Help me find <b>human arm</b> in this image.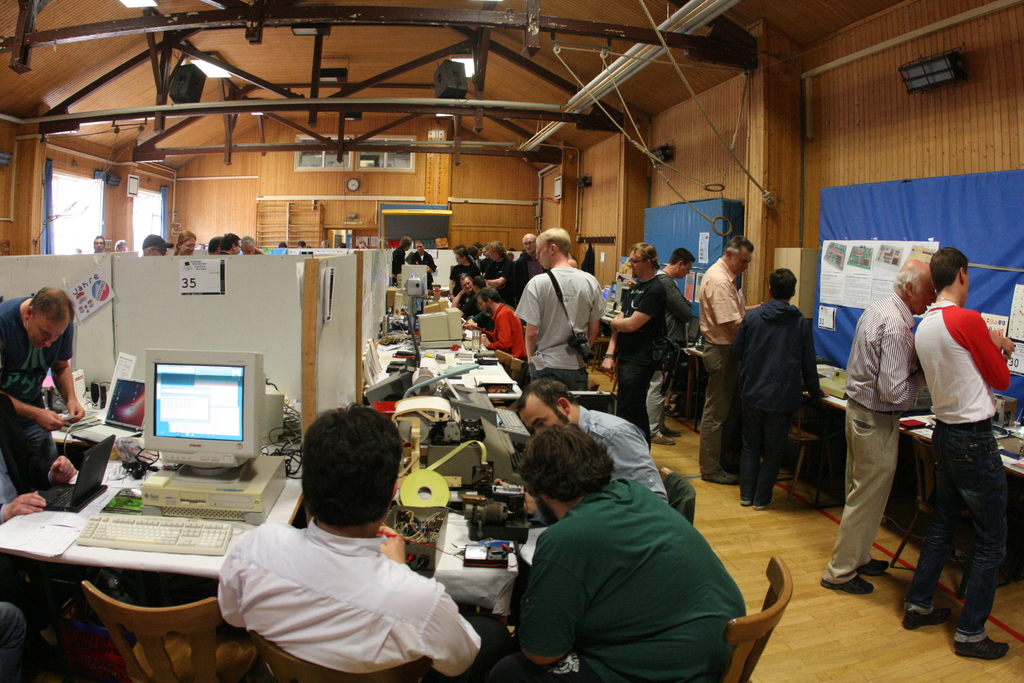
Found it: Rect(595, 309, 626, 368).
